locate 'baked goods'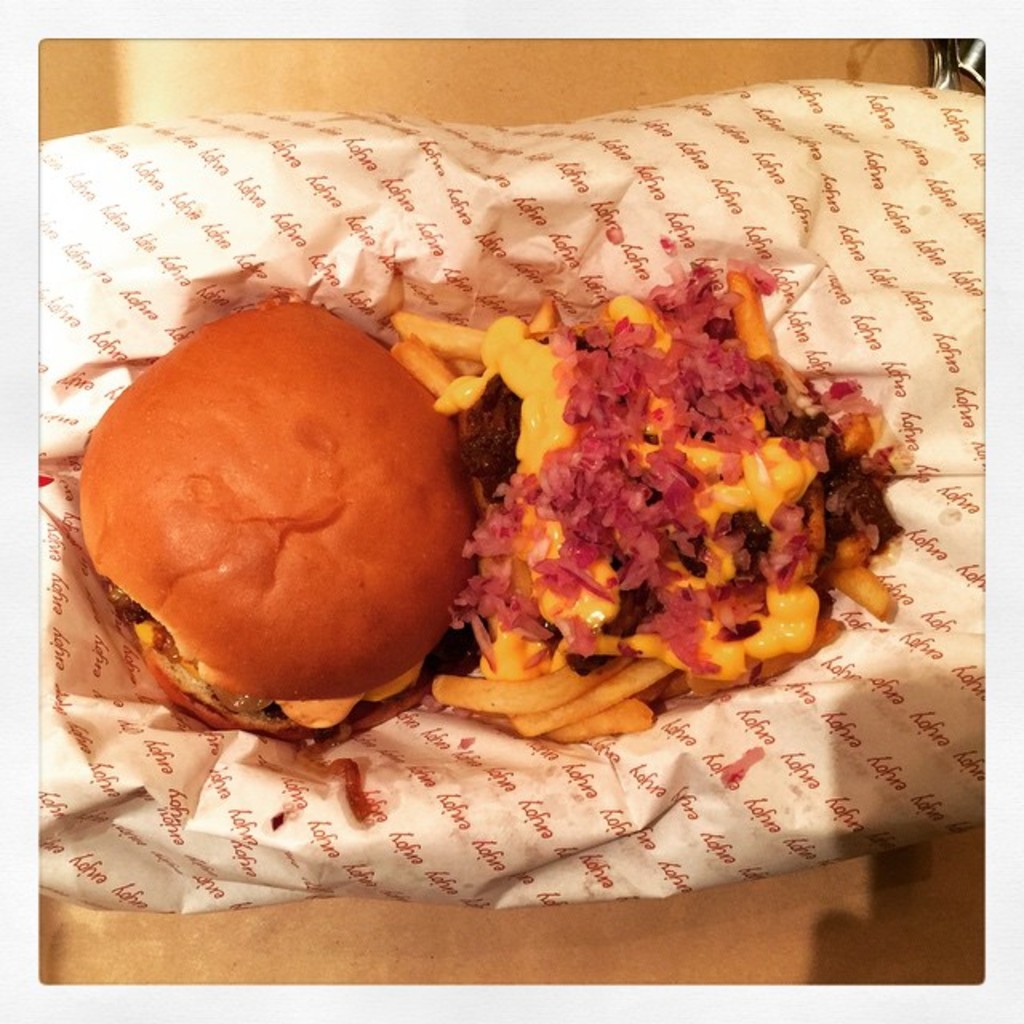
(x1=70, y1=298, x2=478, y2=758)
